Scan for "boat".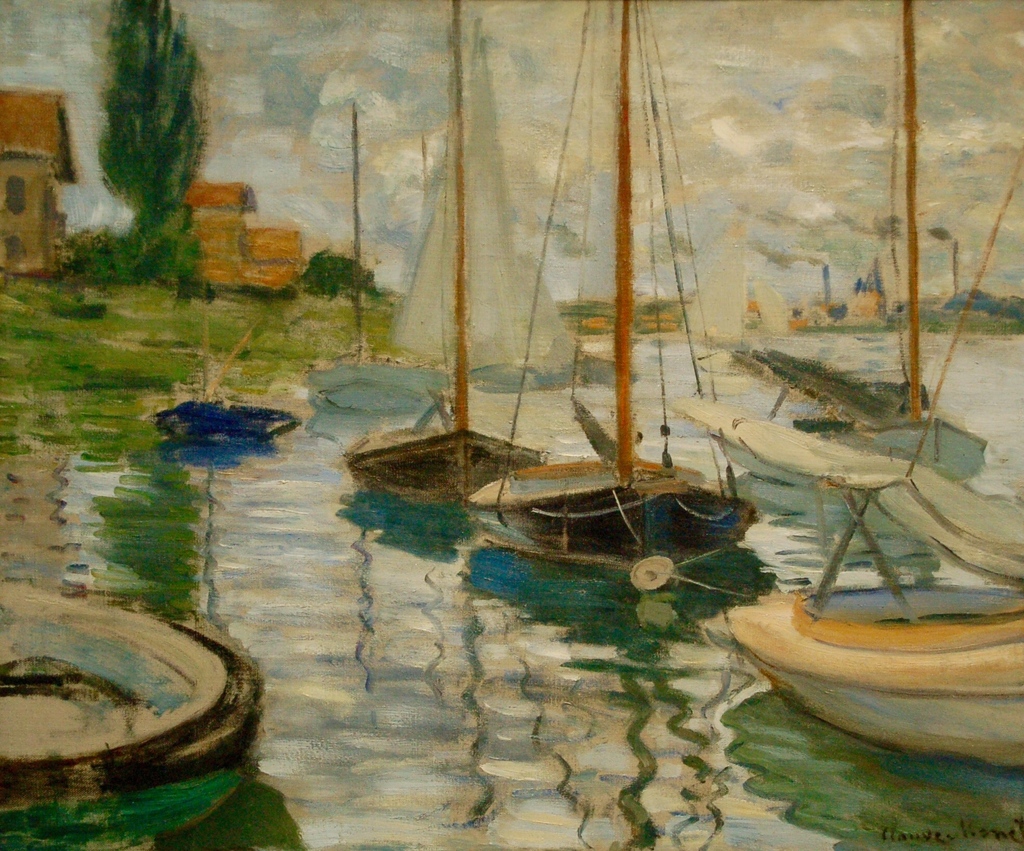
Scan result: (left=152, top=316, right=300, bottom=458).
